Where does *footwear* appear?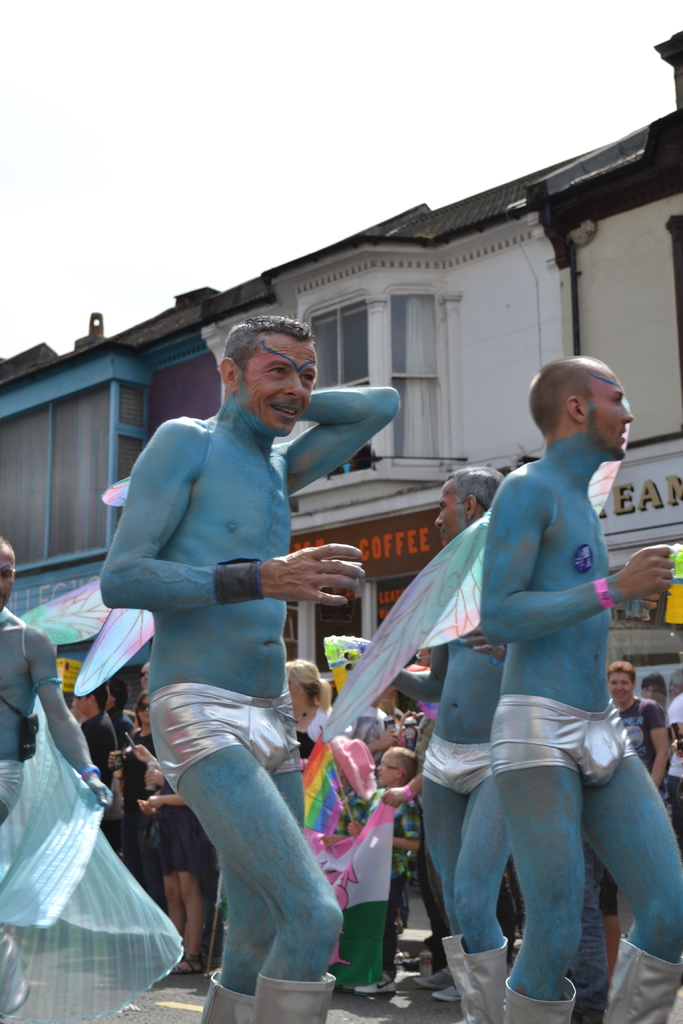
Appears at {"x1": 431, "y1": 984, "x2": 459, "y2": 1000}.
